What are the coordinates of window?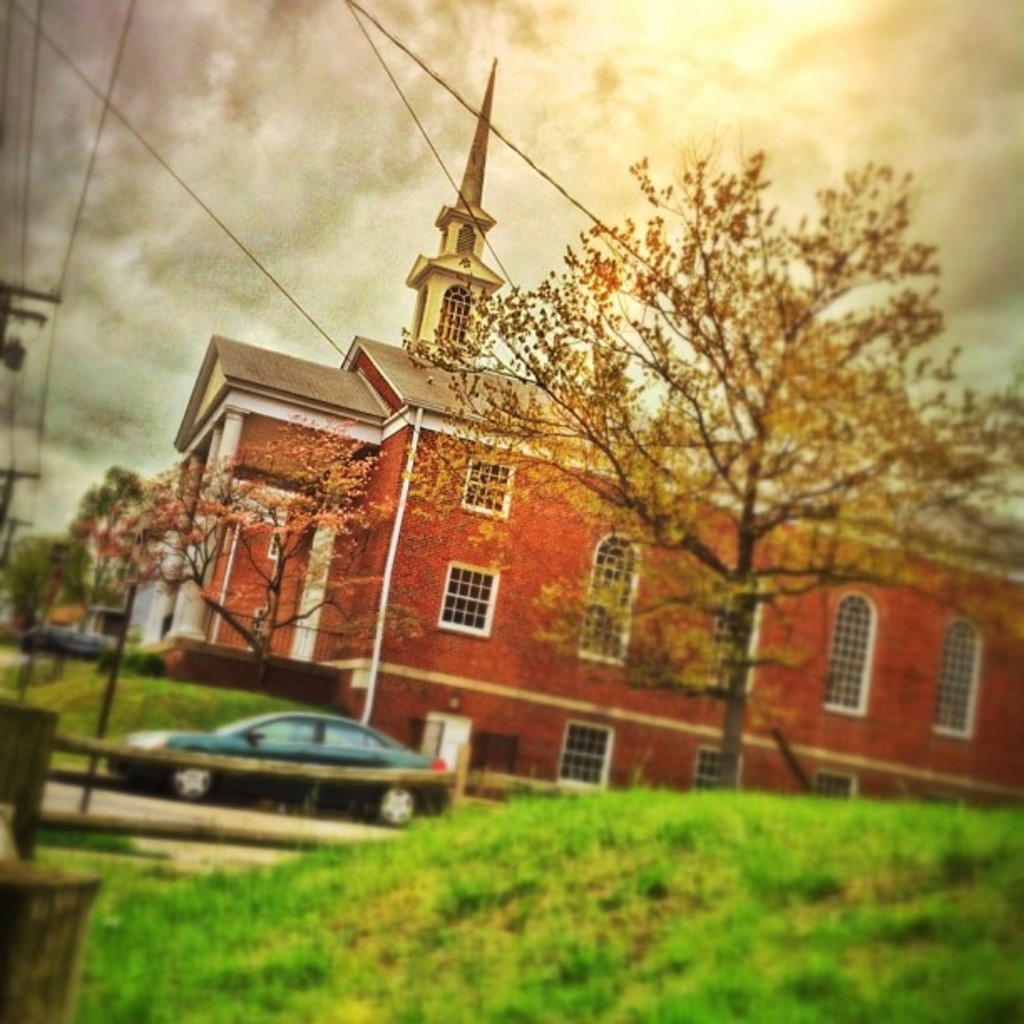
locate(696, 562, 770, 694).
